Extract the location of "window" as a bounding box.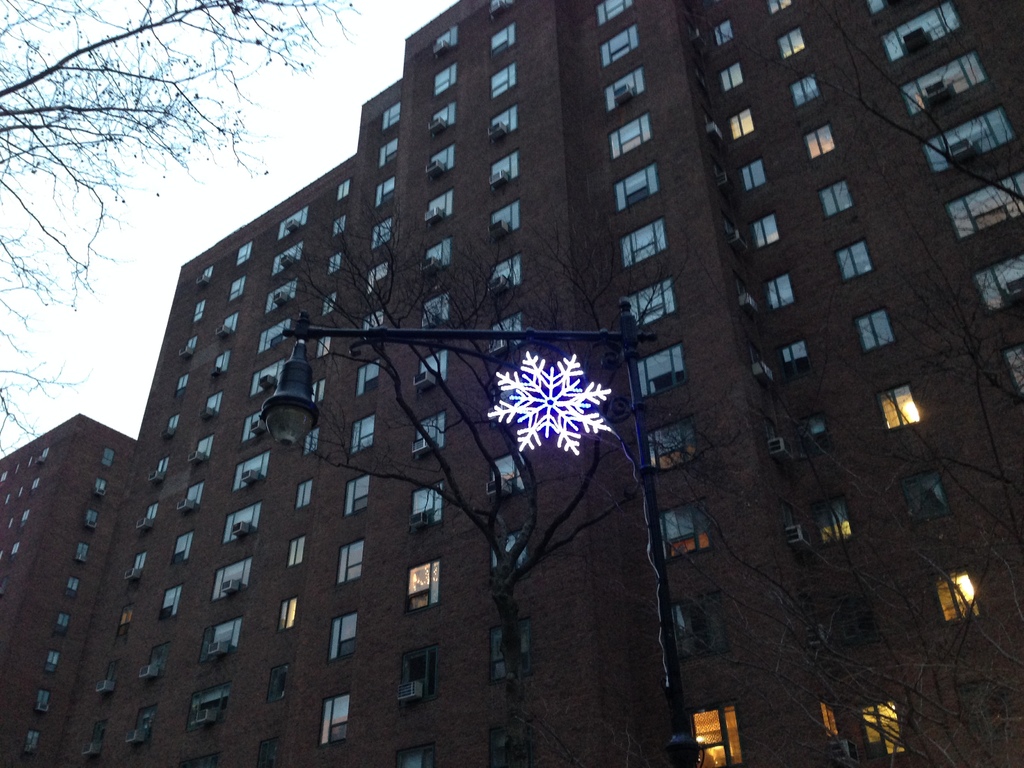
bbox(638, 351, 691, 397).
